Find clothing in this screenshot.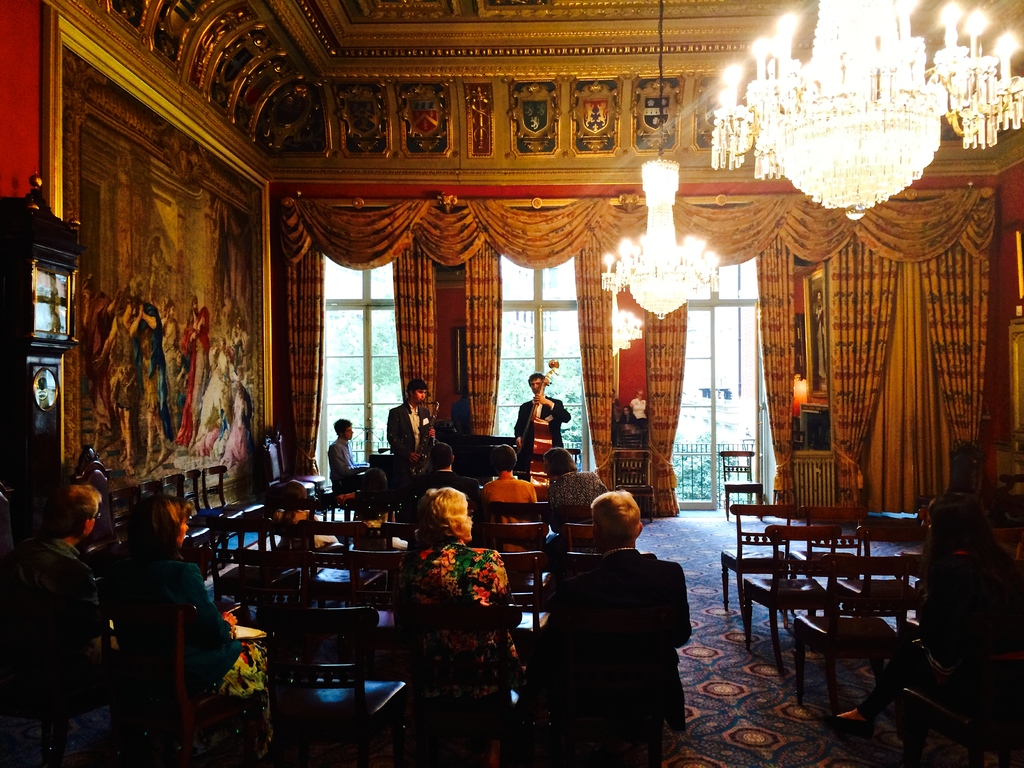
The bounding box for clothing is 550,461,609,537.
